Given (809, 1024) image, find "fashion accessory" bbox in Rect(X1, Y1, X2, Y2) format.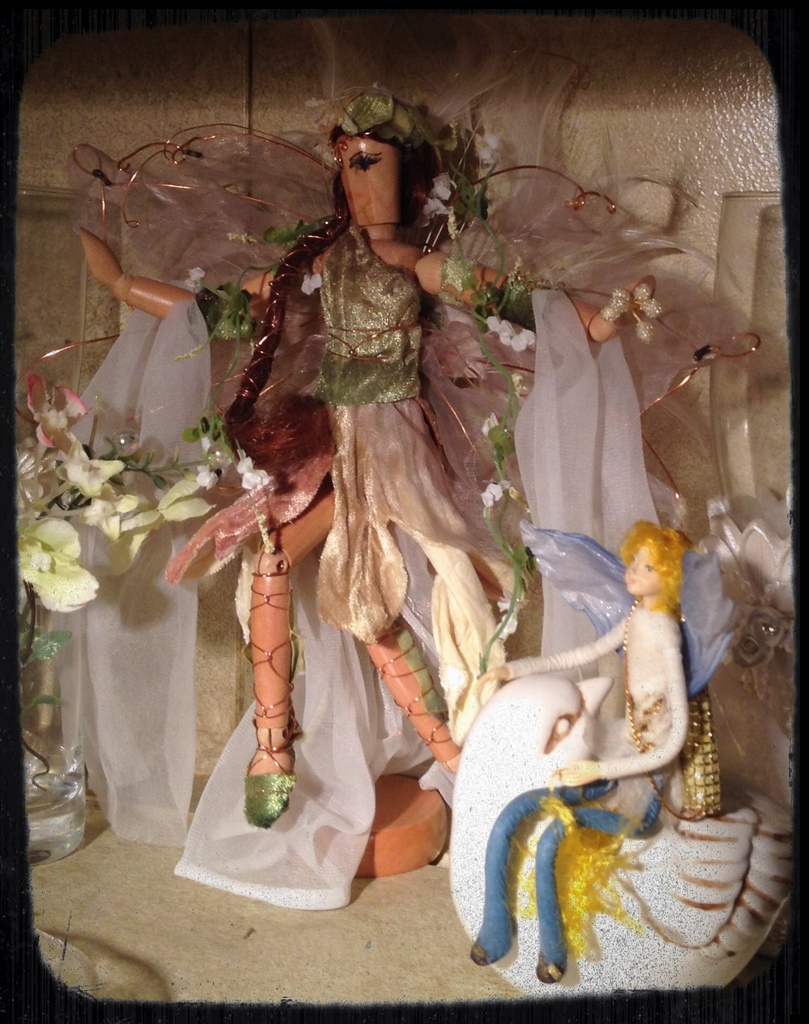
Rect(241, 568, 300, 827).
